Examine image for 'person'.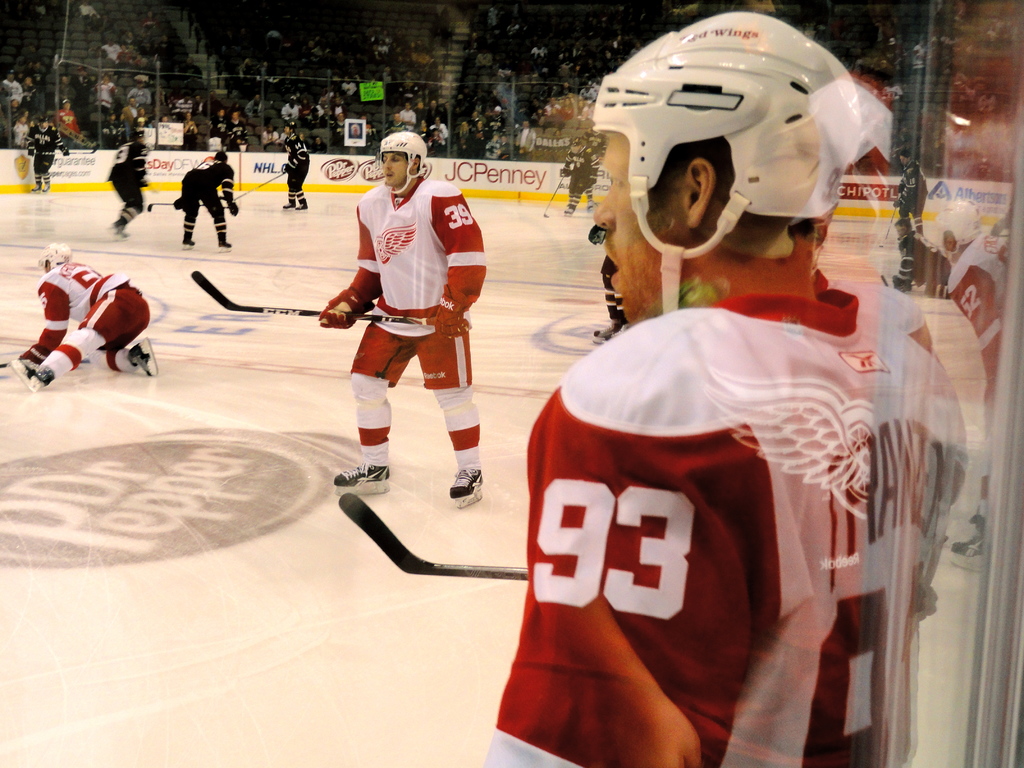
Examination result: x1=52 y1=70 x2=76 y2=107.
